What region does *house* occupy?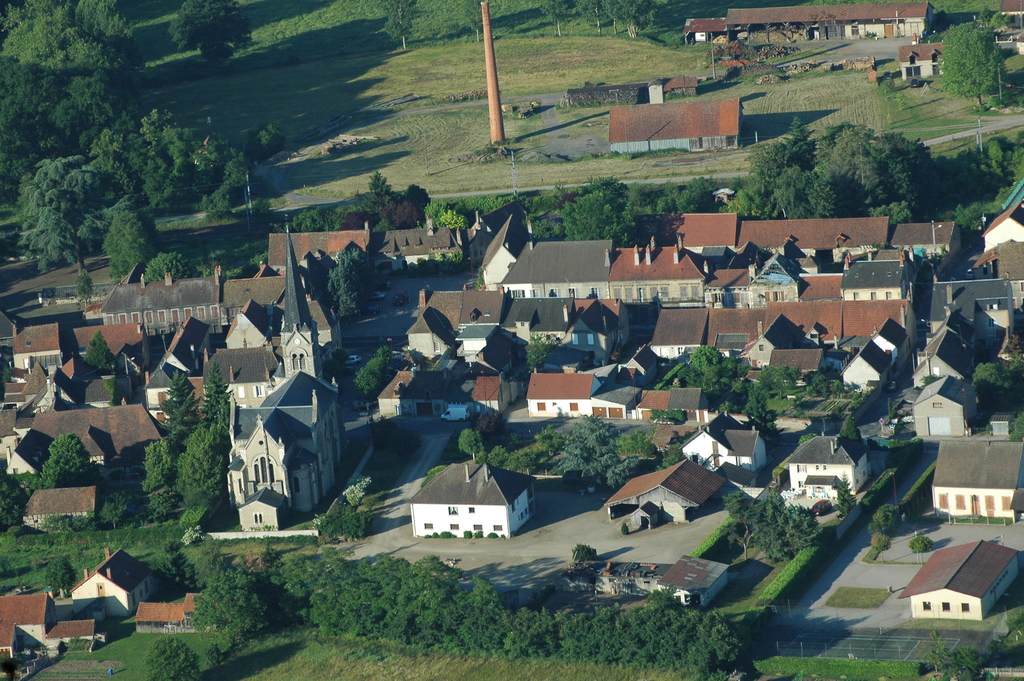
Rect(72, 345, 152, 399).
